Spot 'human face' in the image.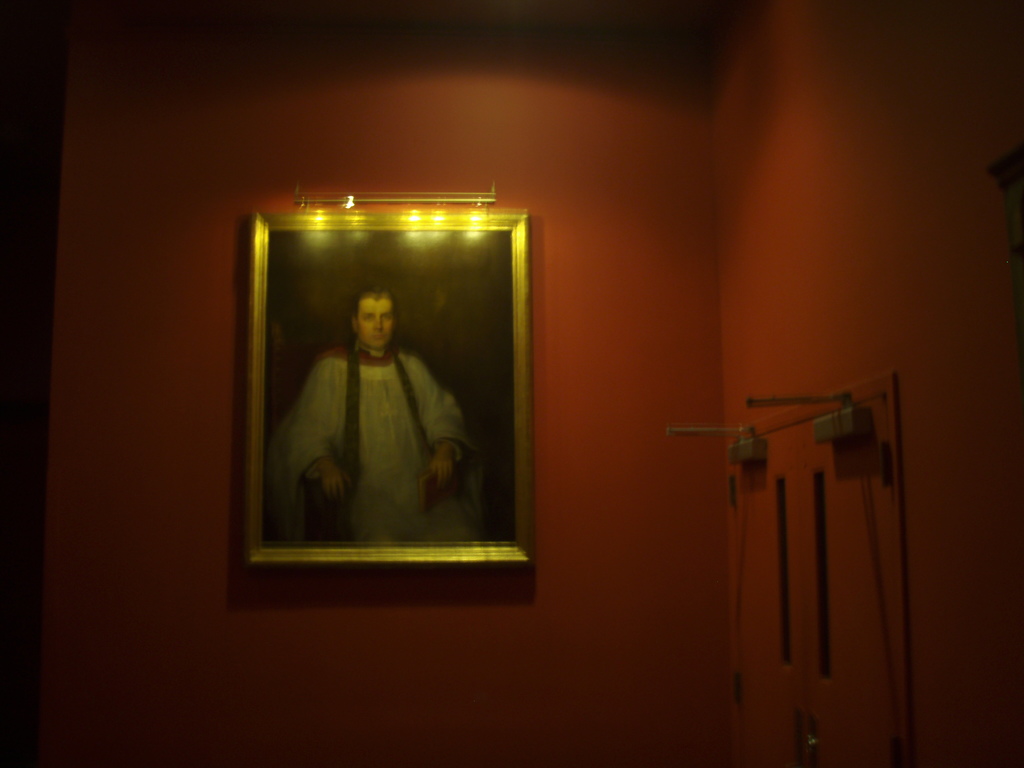
'human face' found at [left=353, top=294, right=399, bottom=351].
